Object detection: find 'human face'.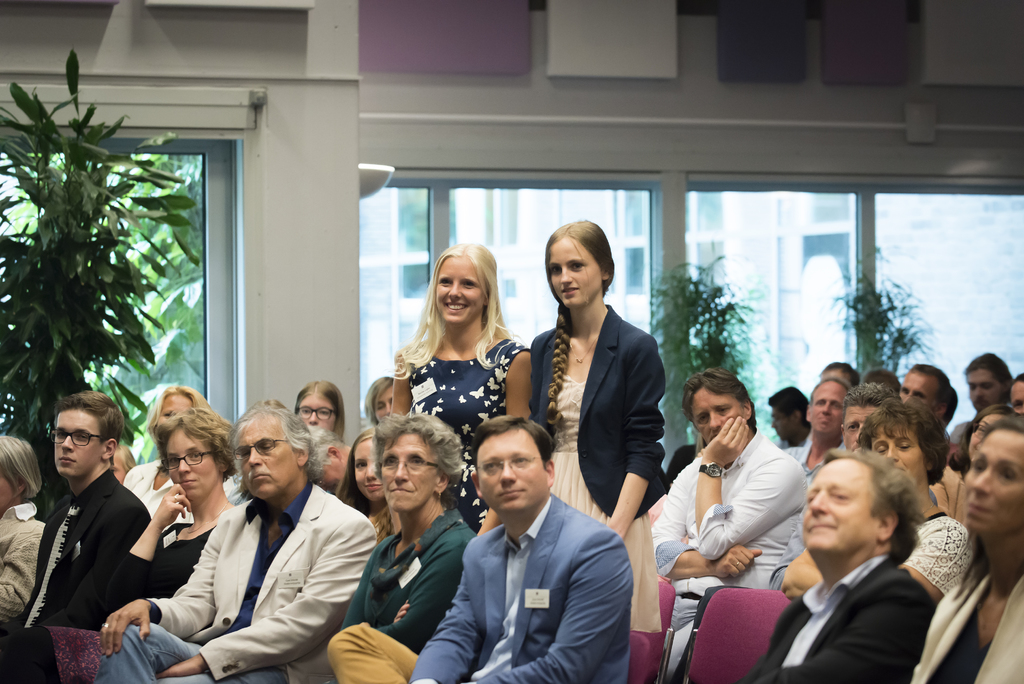
[left=296, top=391, right=340, bottom=432].
